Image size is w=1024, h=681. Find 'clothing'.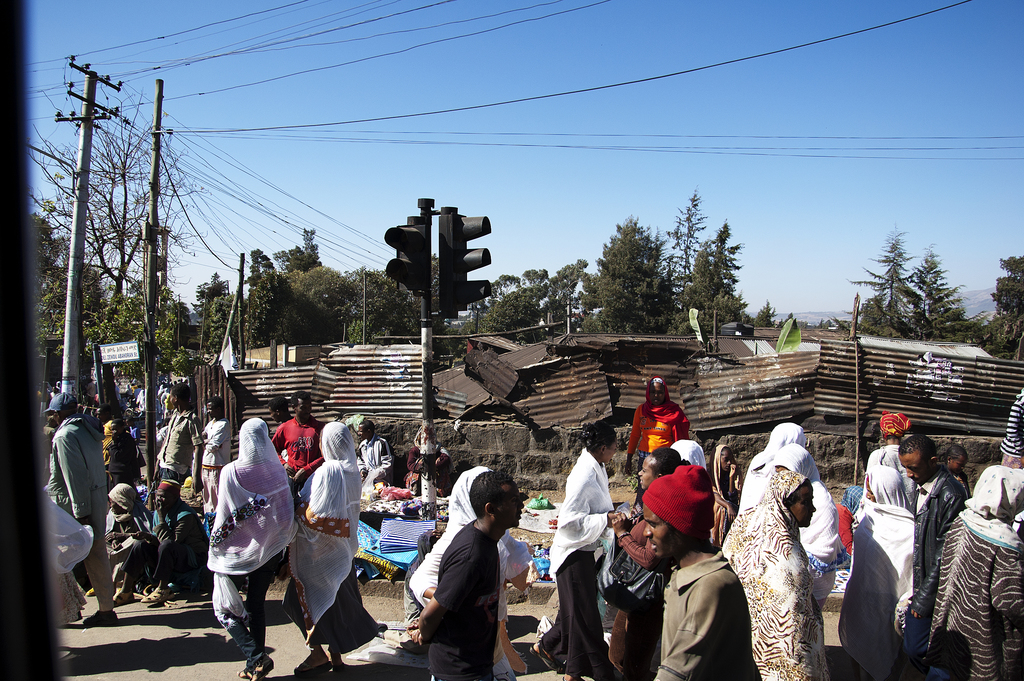
(630,381,702,466).
